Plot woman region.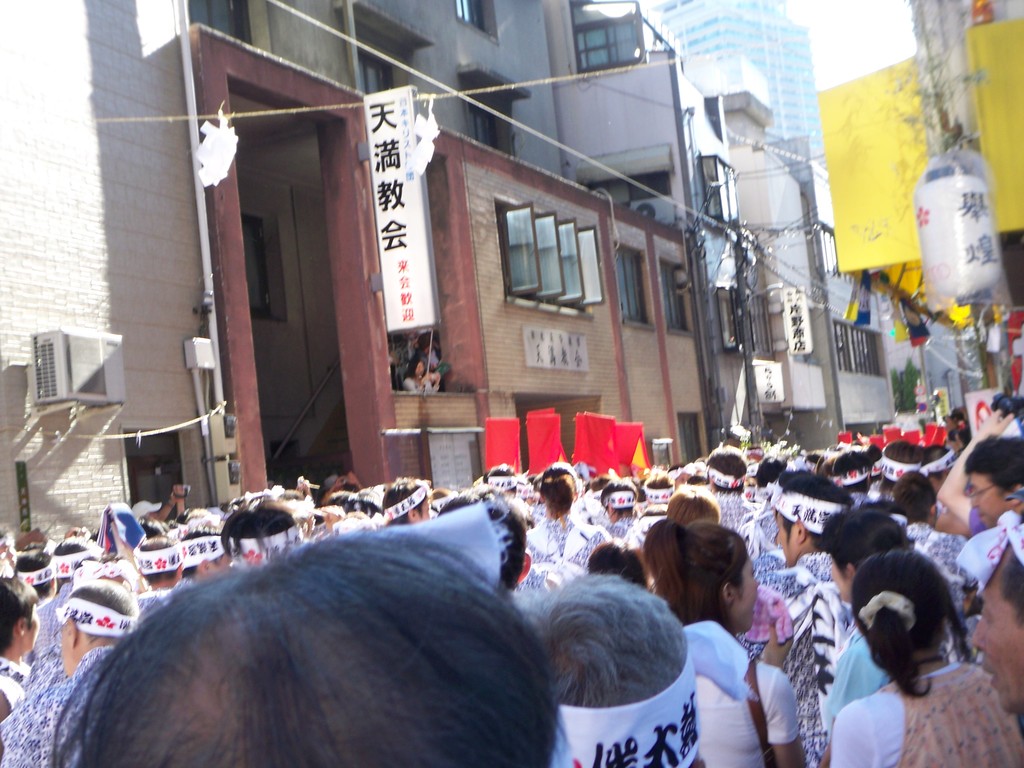
Plotted at [445, 504, 530, 643].
